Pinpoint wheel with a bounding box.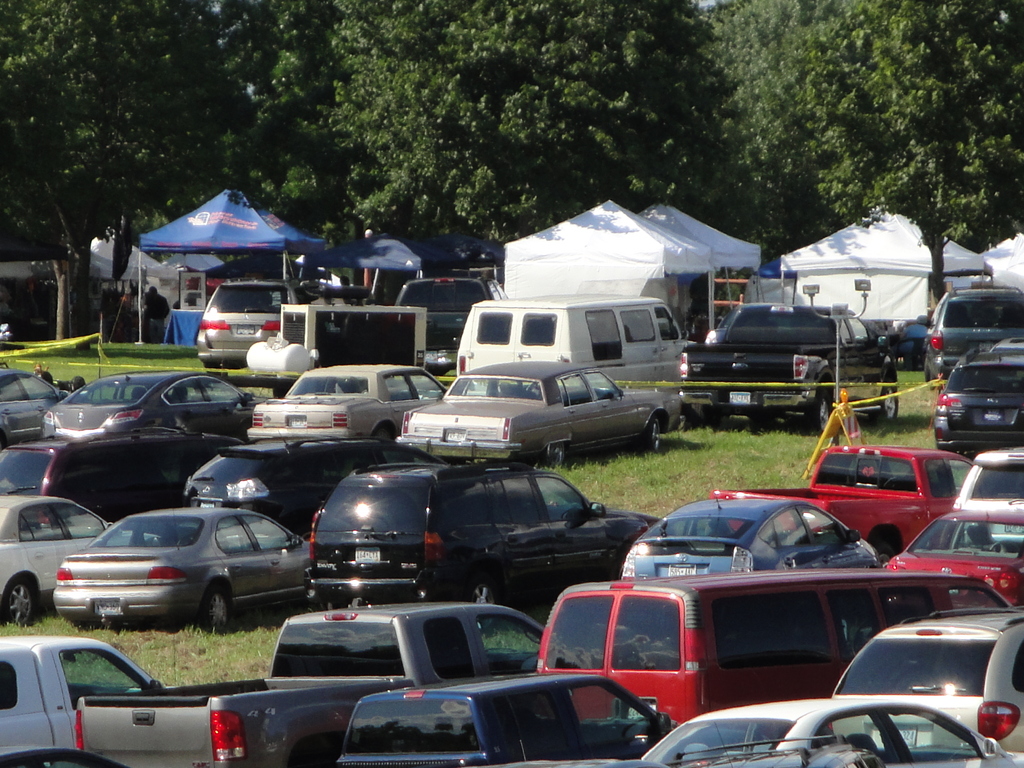
0 585 35 630.
